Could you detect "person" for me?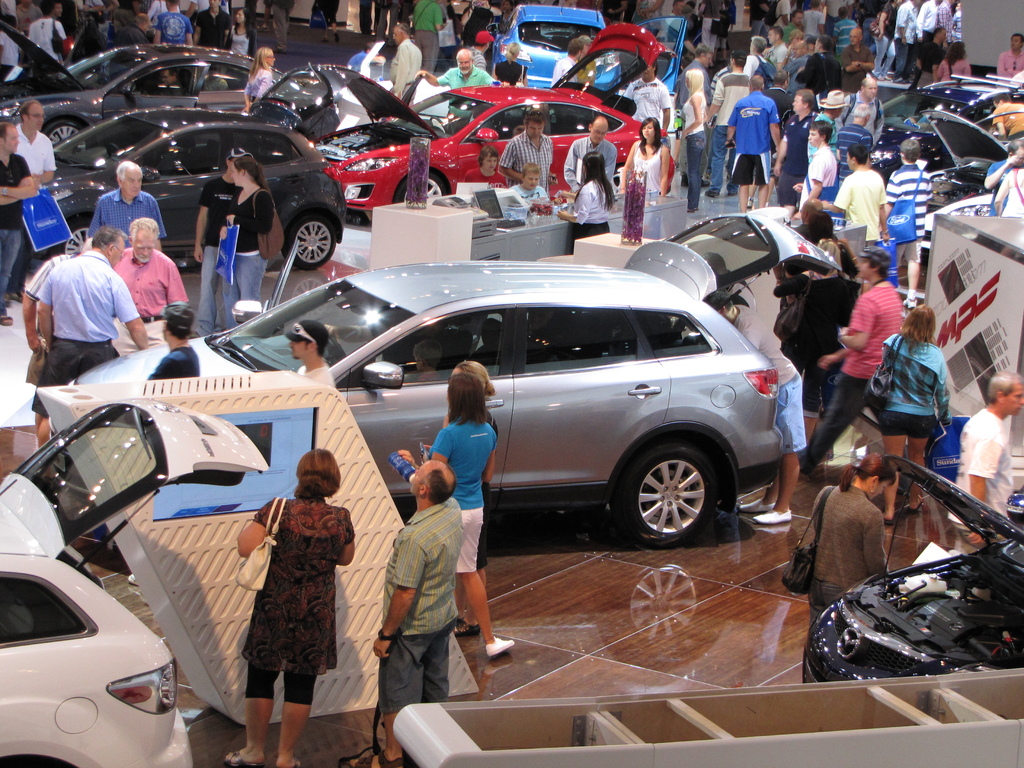
Detection result: region(859, 305, 952, 463).
